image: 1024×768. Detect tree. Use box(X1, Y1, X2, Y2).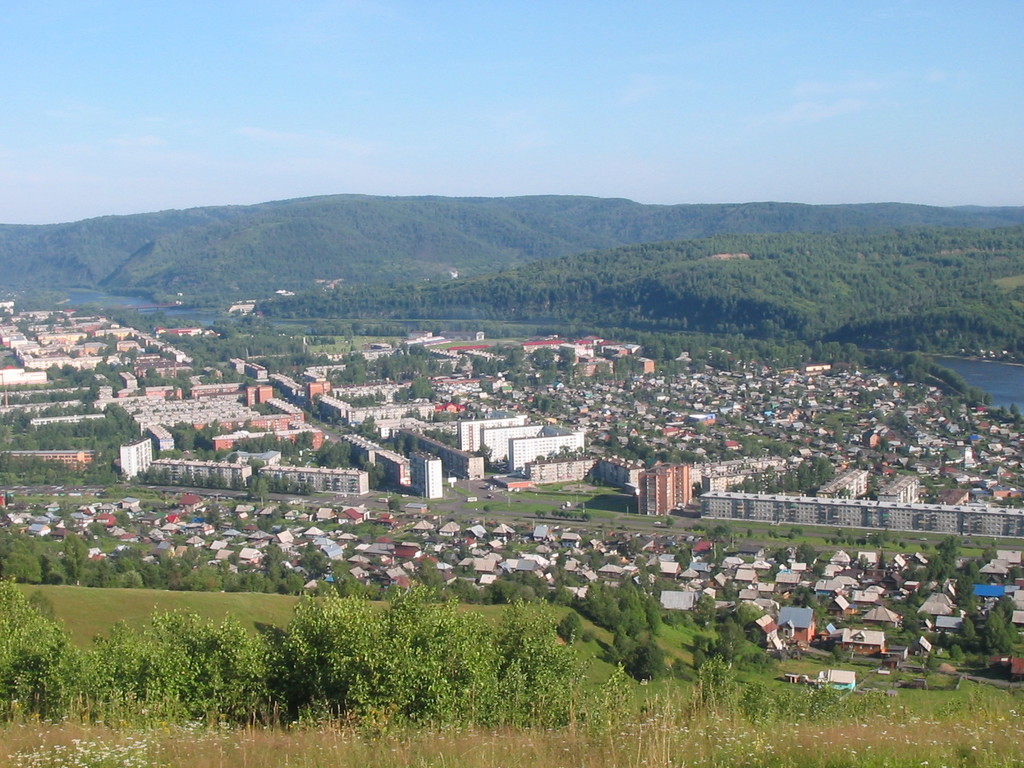
box(855, 386, 874, 402).
